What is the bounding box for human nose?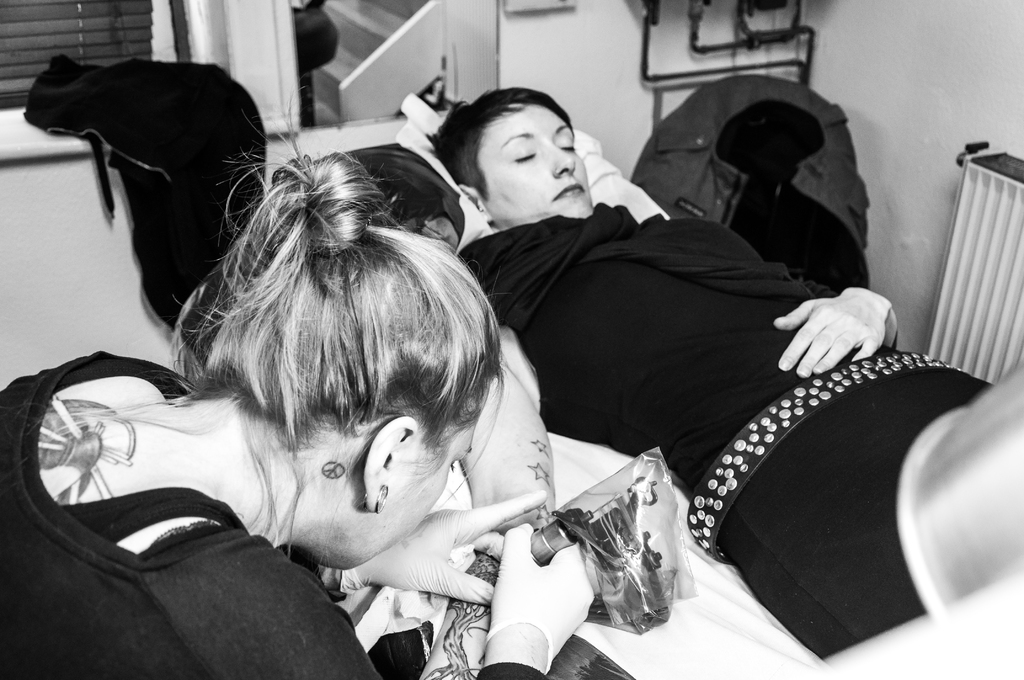
[x1=545, y1=143, x2=580, y2=177].
